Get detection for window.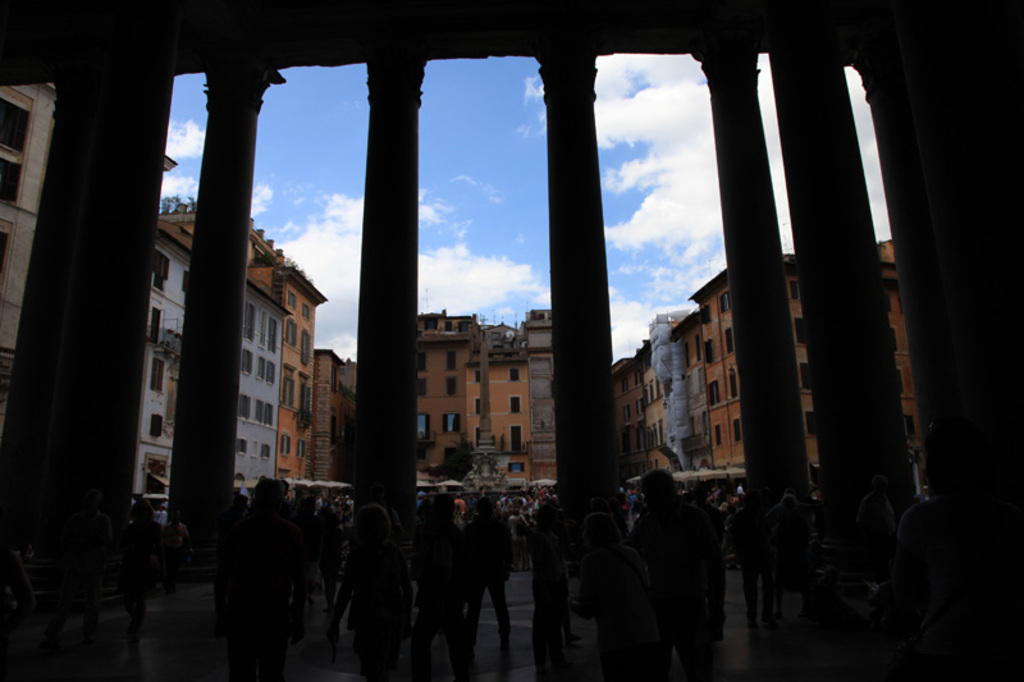
Detection: [806, 409, 818, 436].
